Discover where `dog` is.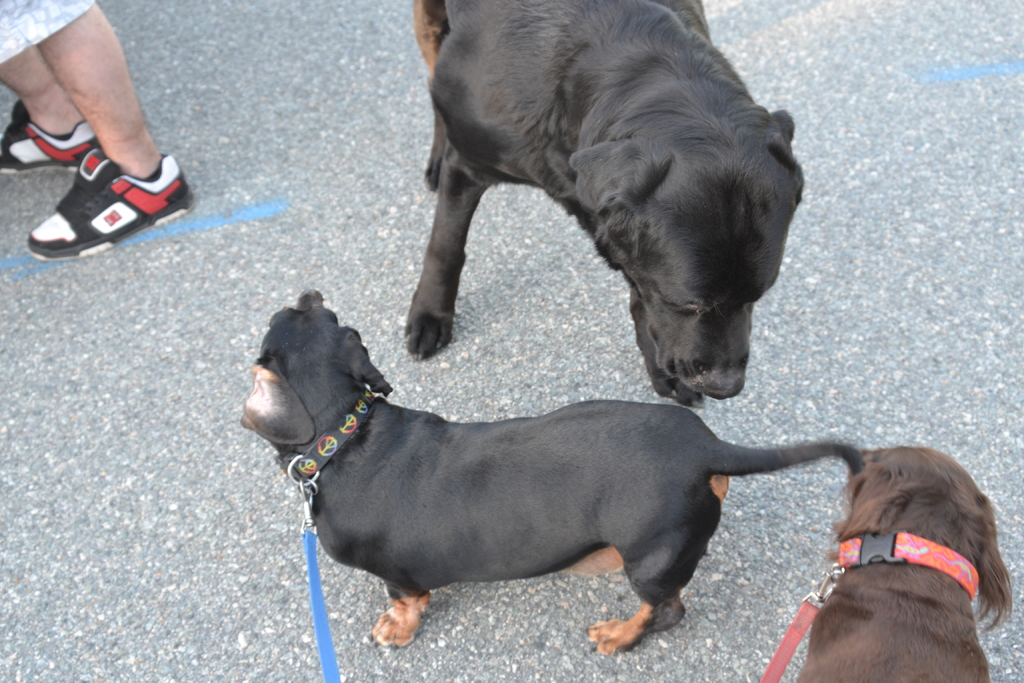
Discovered at [242,288,867,655].
